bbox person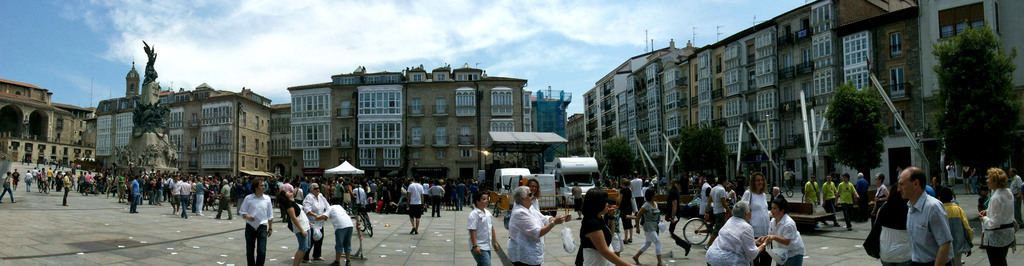
[left=0, top=170, right=18, bottom=205]
